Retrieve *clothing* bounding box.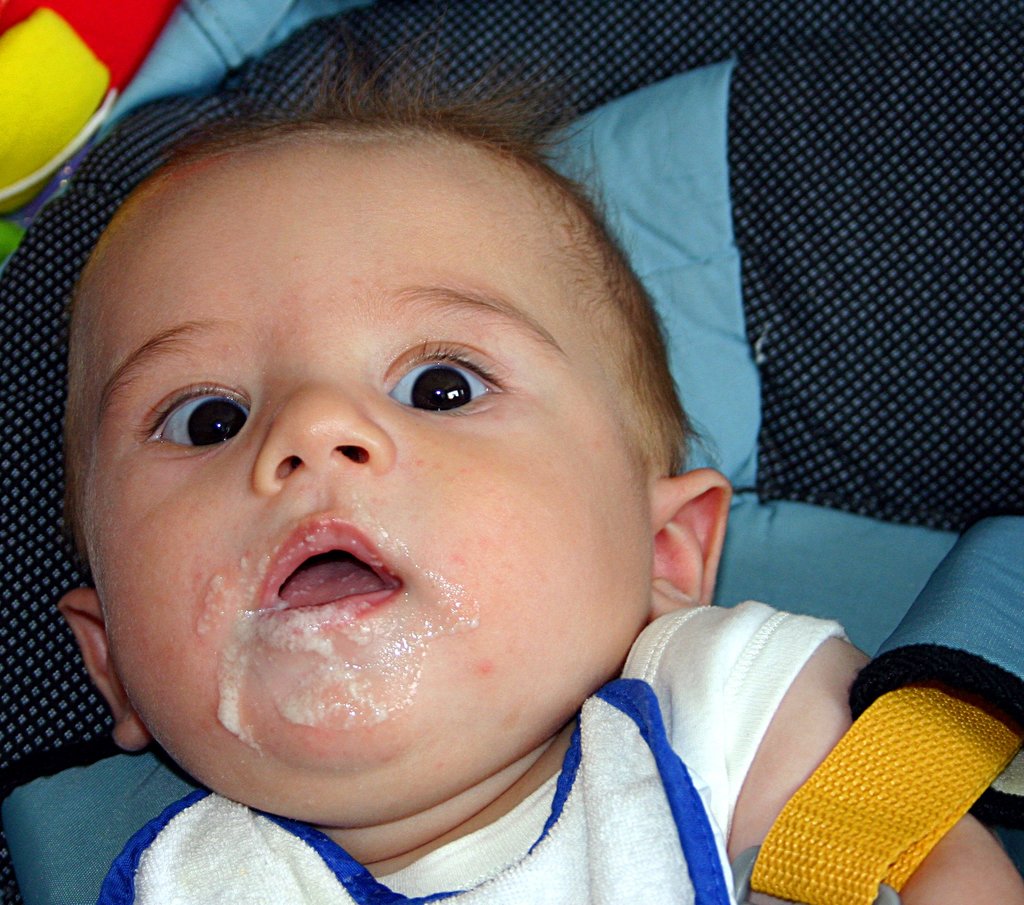
Bounding box: [x1=0, y1=0, x2=1023, y2=904].
